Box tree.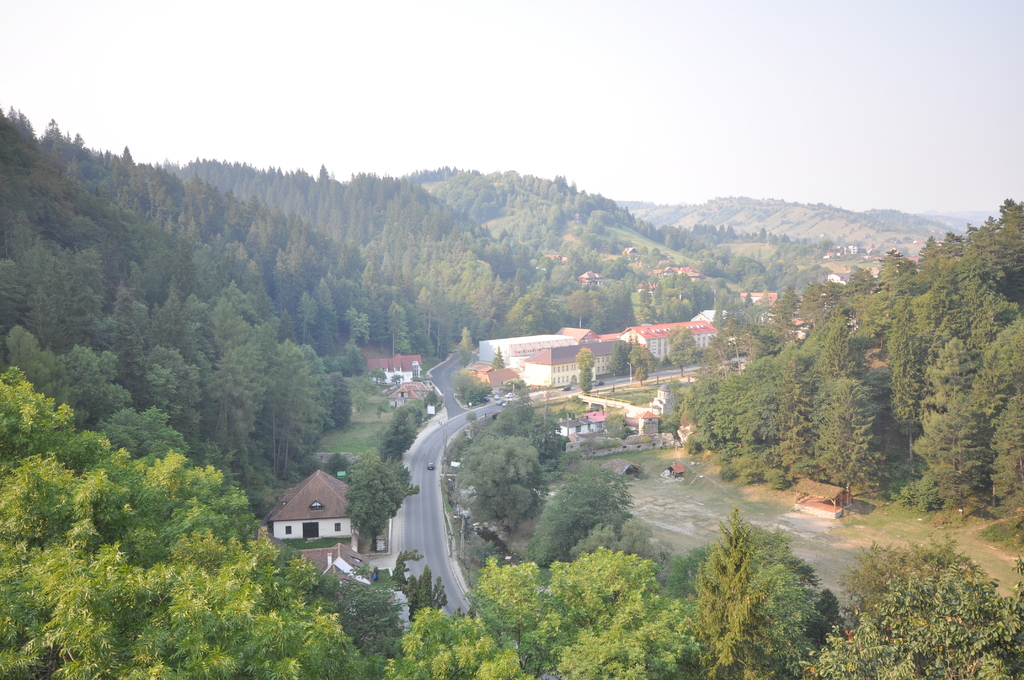
x1=294, y1=288, x2=319, y2=339.
